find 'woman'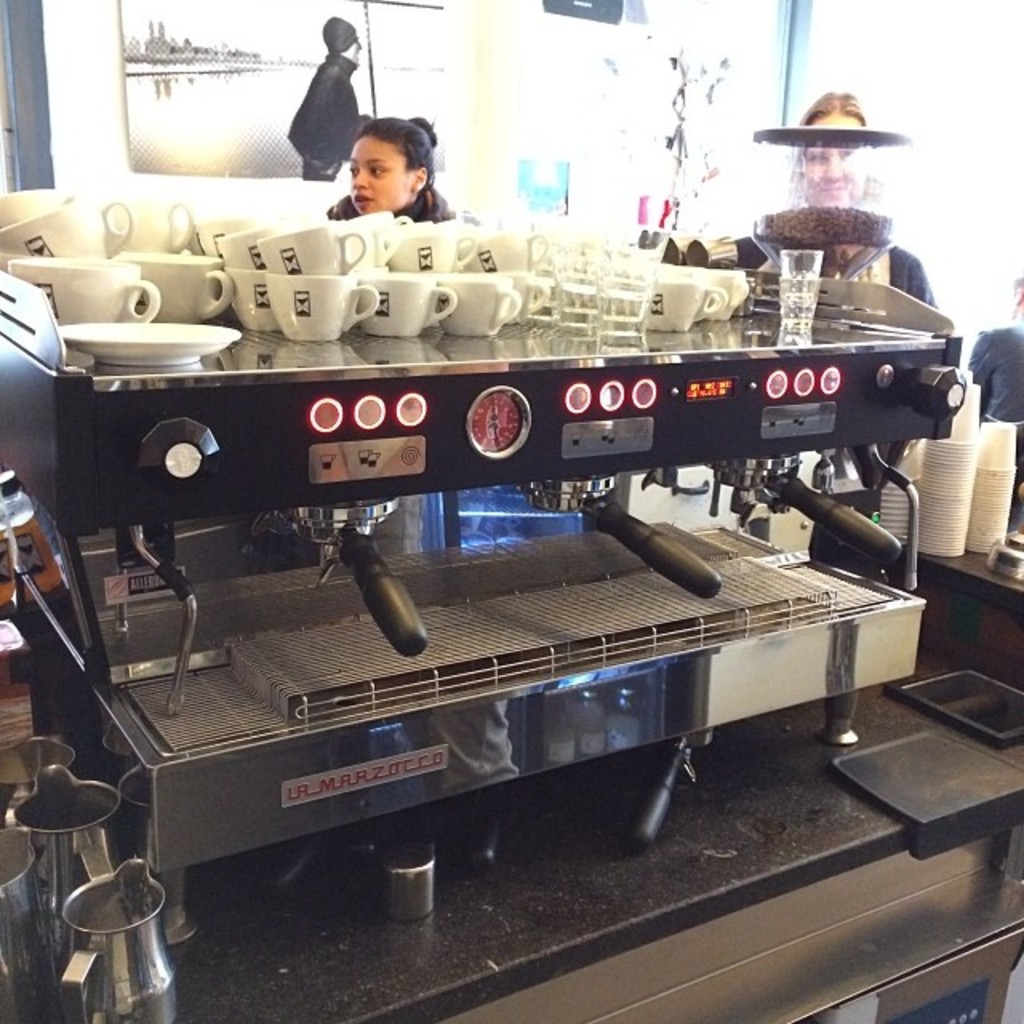
crop(309, 96, 485, 229)
